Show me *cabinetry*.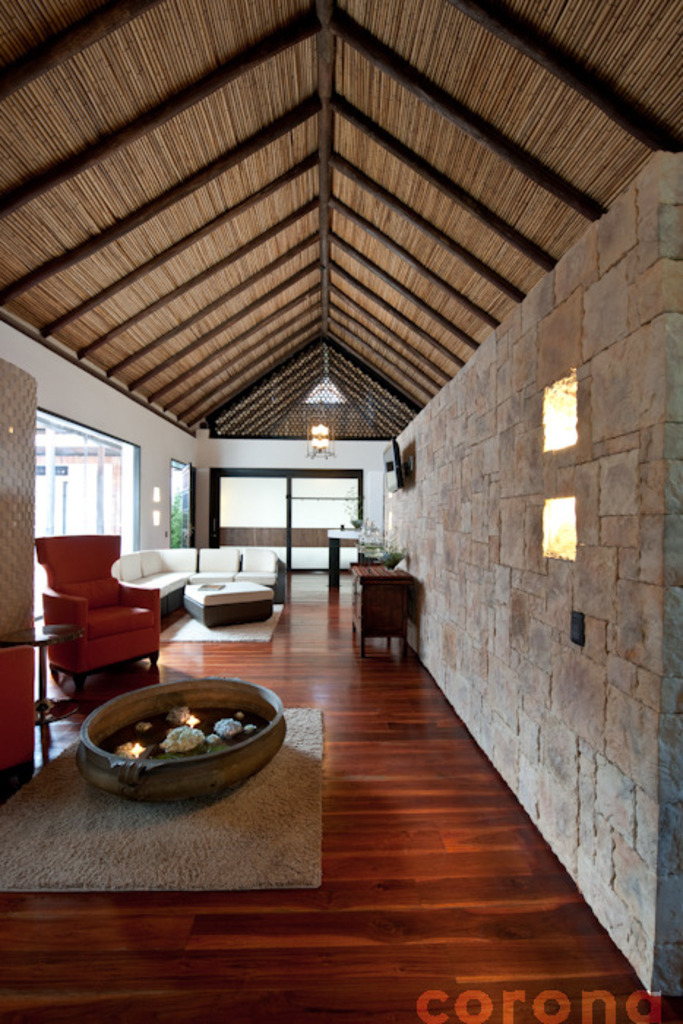
*cabinetry* is here: (345,563,423,660).
